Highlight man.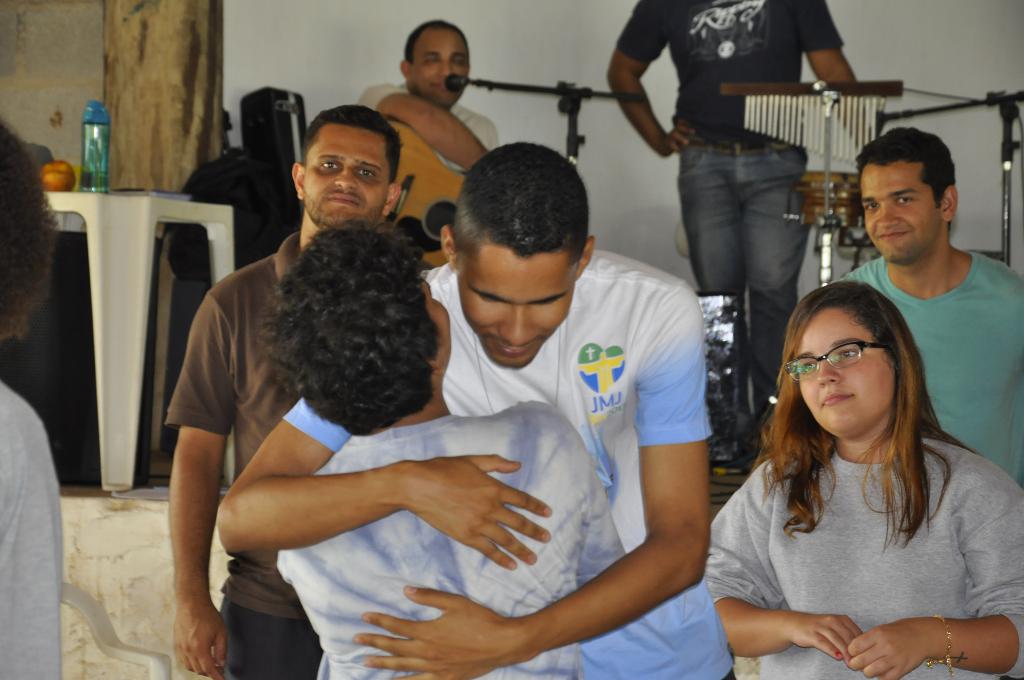
Highlighted region: bbox=[172, 104, 404, 679].
